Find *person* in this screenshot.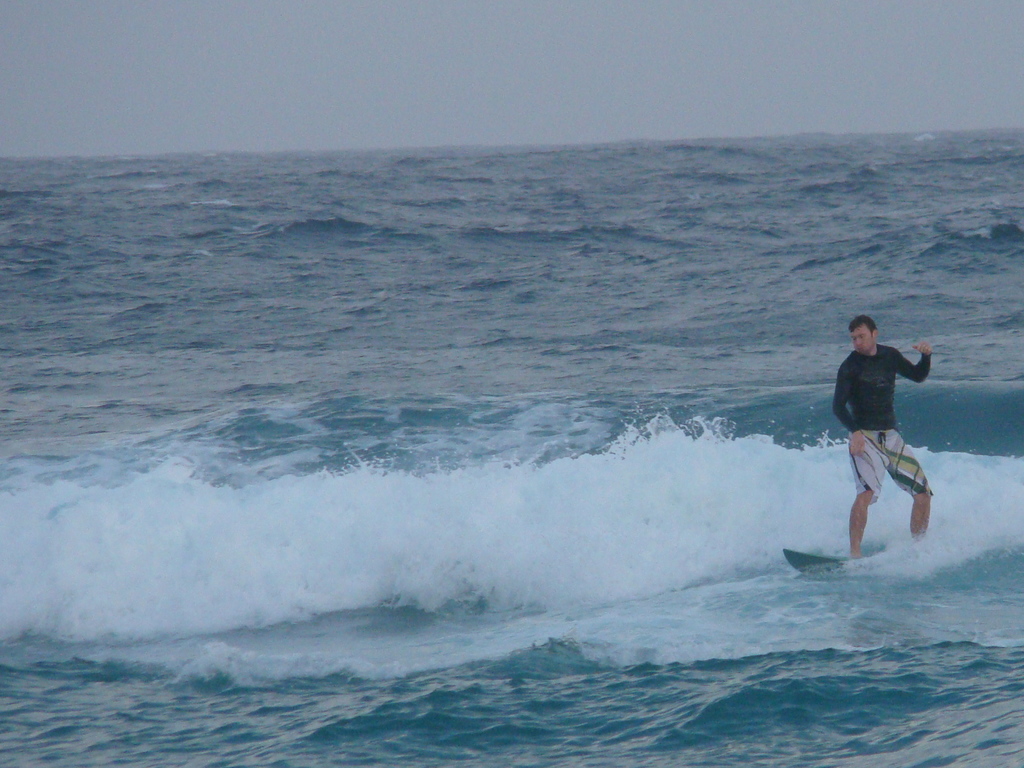
The bounding box for *person* is 840/300/947/591.
